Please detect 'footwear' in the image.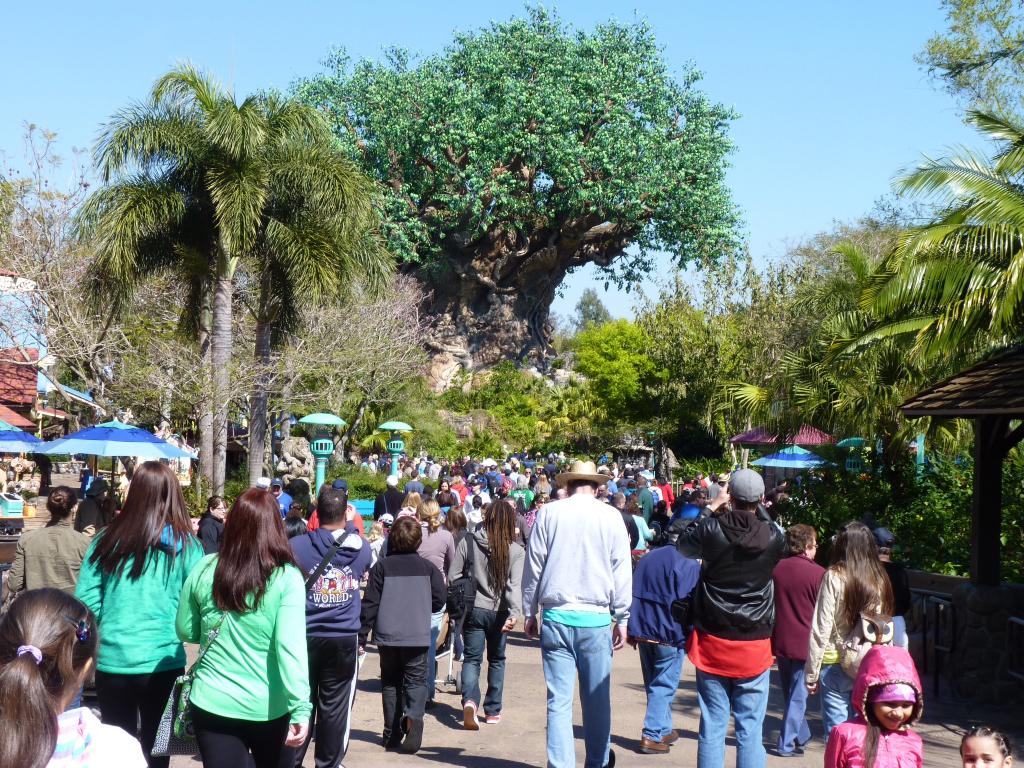
<box>640,733,671,753</box>.
